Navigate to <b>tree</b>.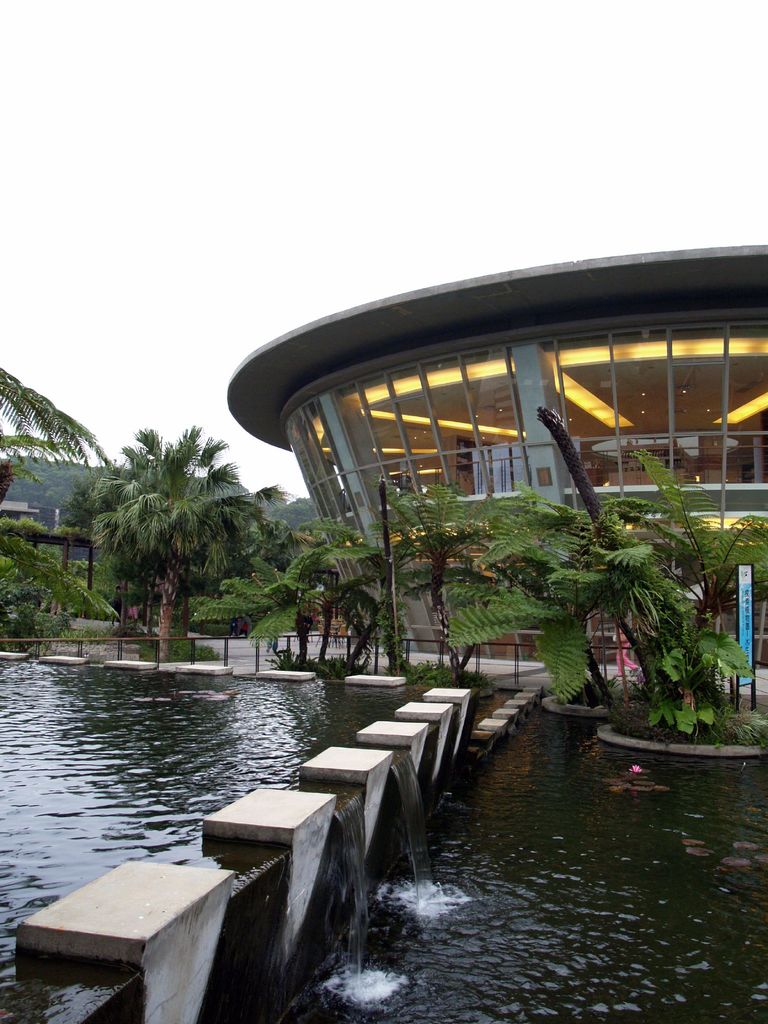
Navigation target: box(55, 377, 284, 661).
